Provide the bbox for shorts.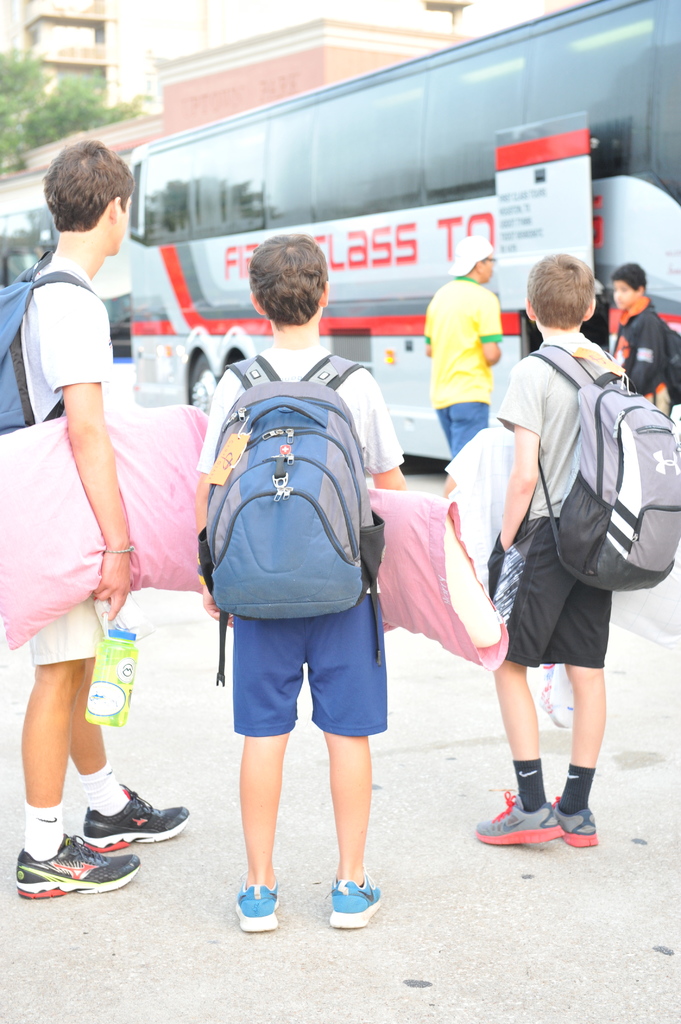
<region>487, 518, 614, 667</region>.
